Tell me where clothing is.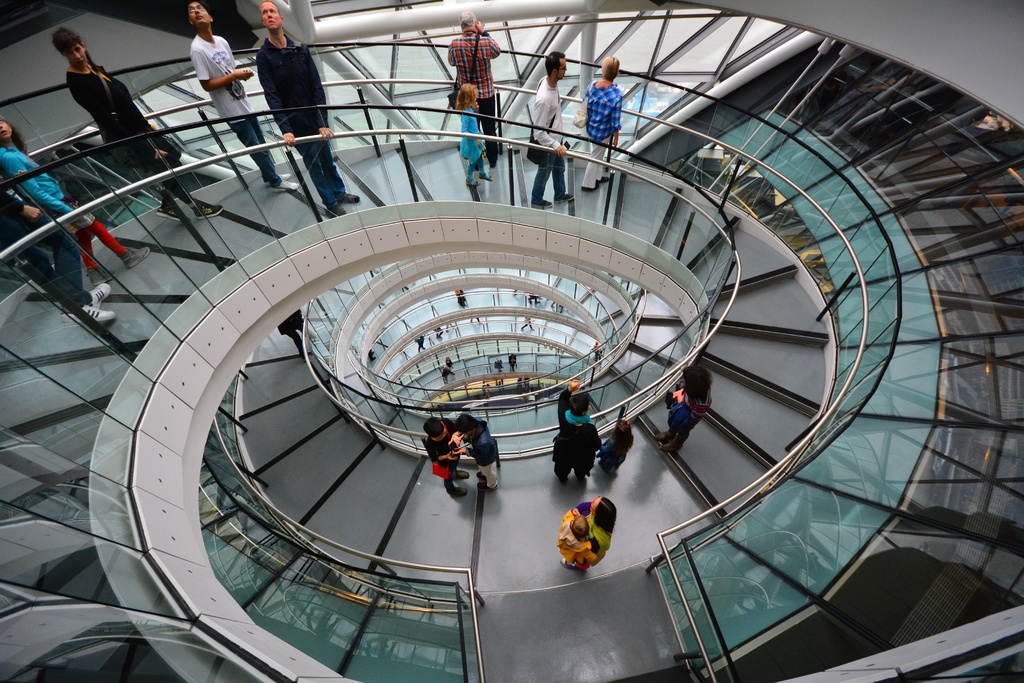
clothing is at {"x1": 598, "y1": 428, "x2": 635, "y2": 485}.
